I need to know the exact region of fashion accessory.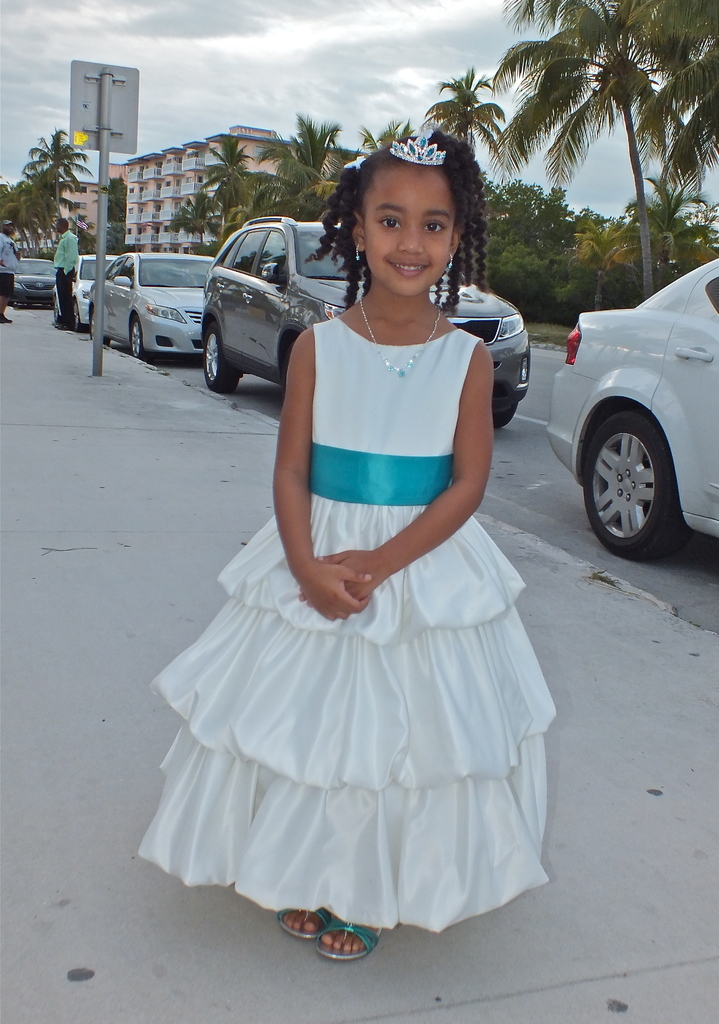
Region: l=355, t=294, r=441, b=378.
